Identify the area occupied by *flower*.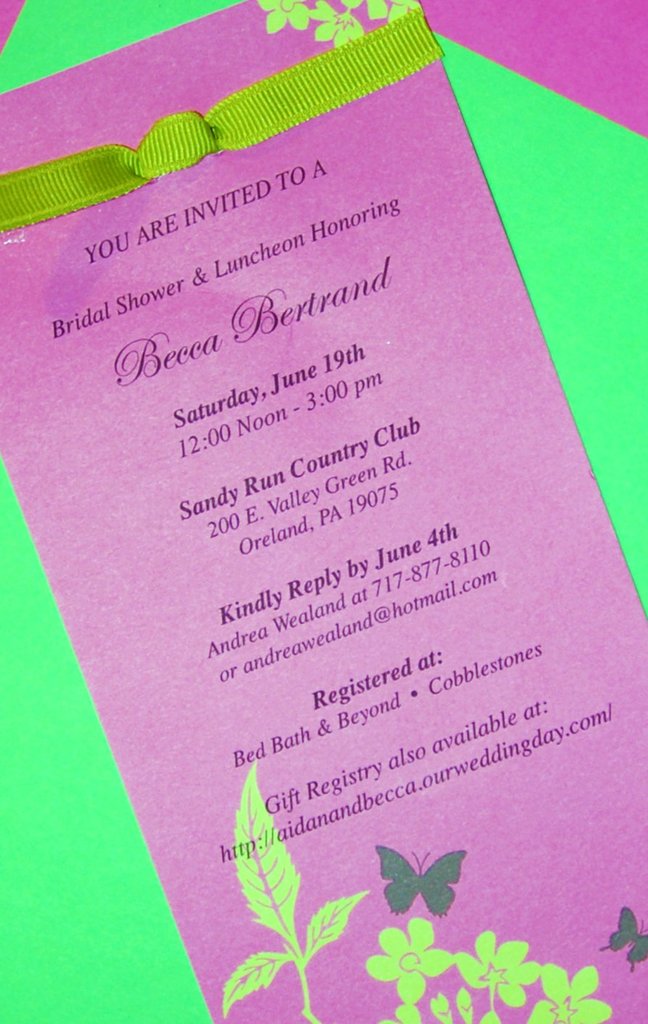
Area: {"left": 369, "top": 912, "right": 437, "bottom": 1000}.
